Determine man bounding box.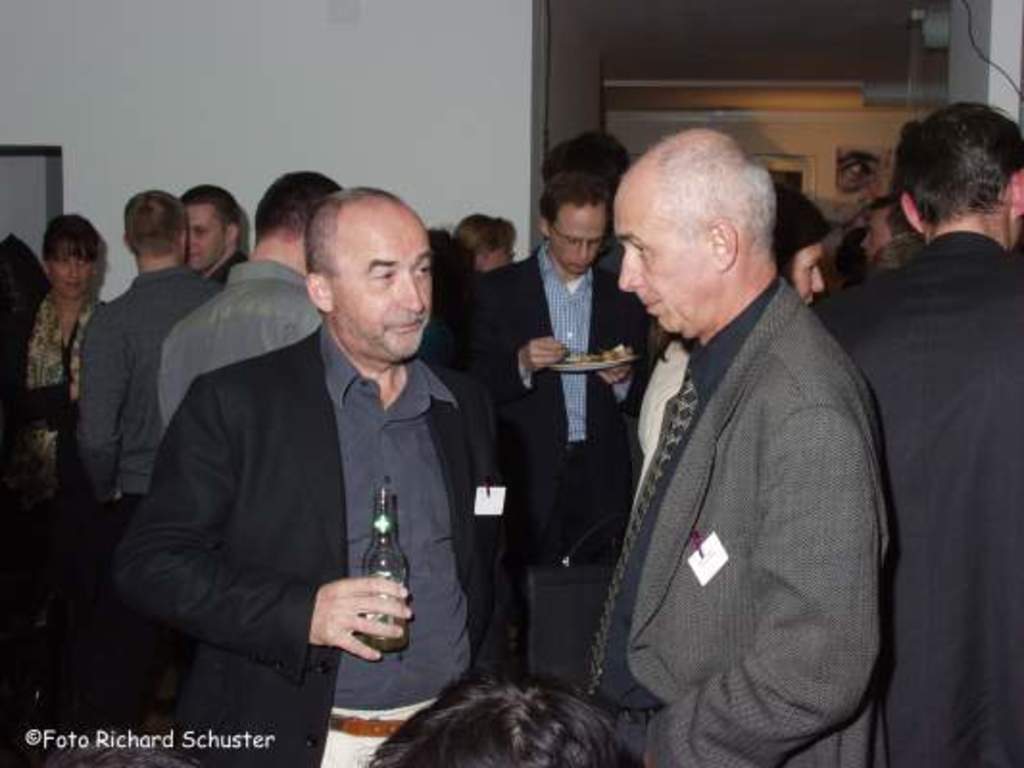
Determined: region(156, 175, 363, 486).
